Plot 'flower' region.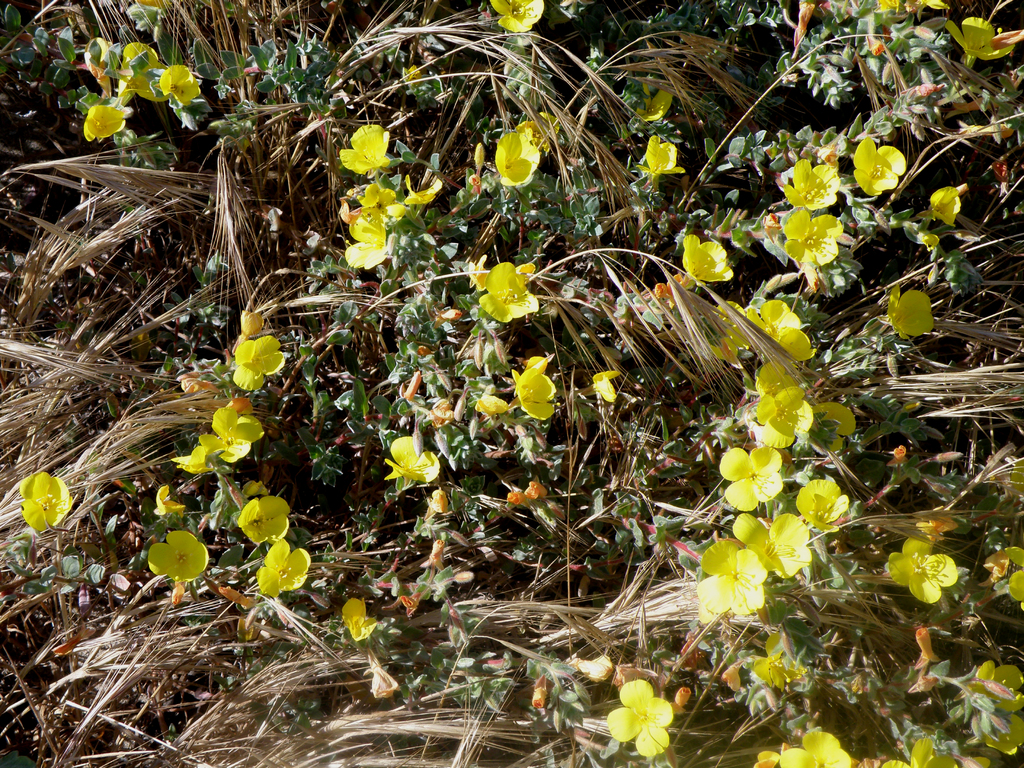
Plotted at 196:410:266:459.
